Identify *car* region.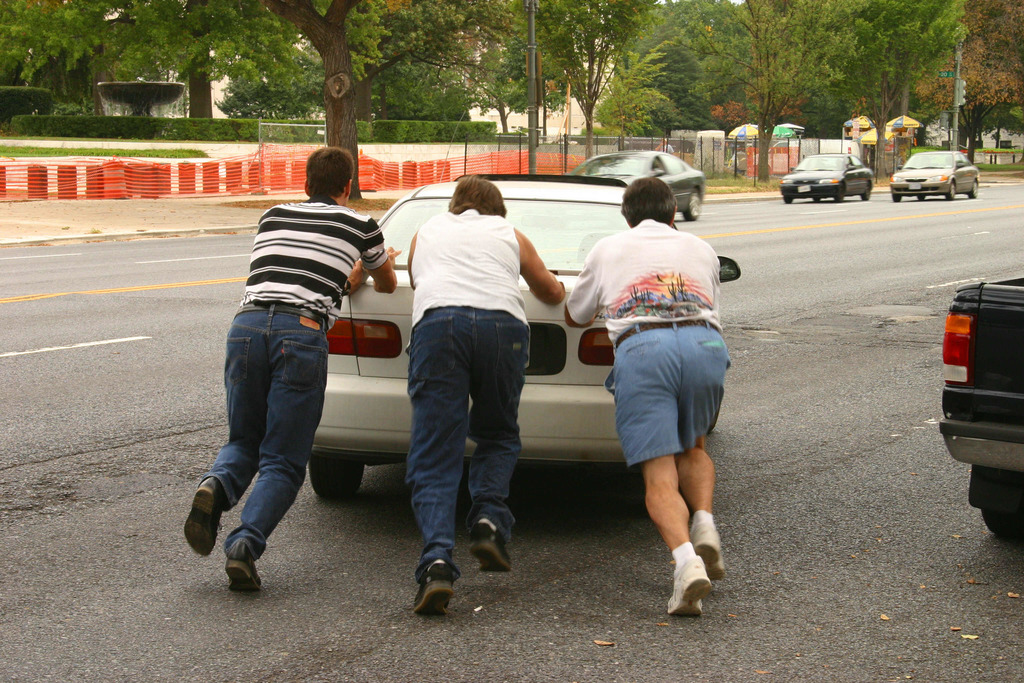
Region: detection(312, 172, 740, 516).
